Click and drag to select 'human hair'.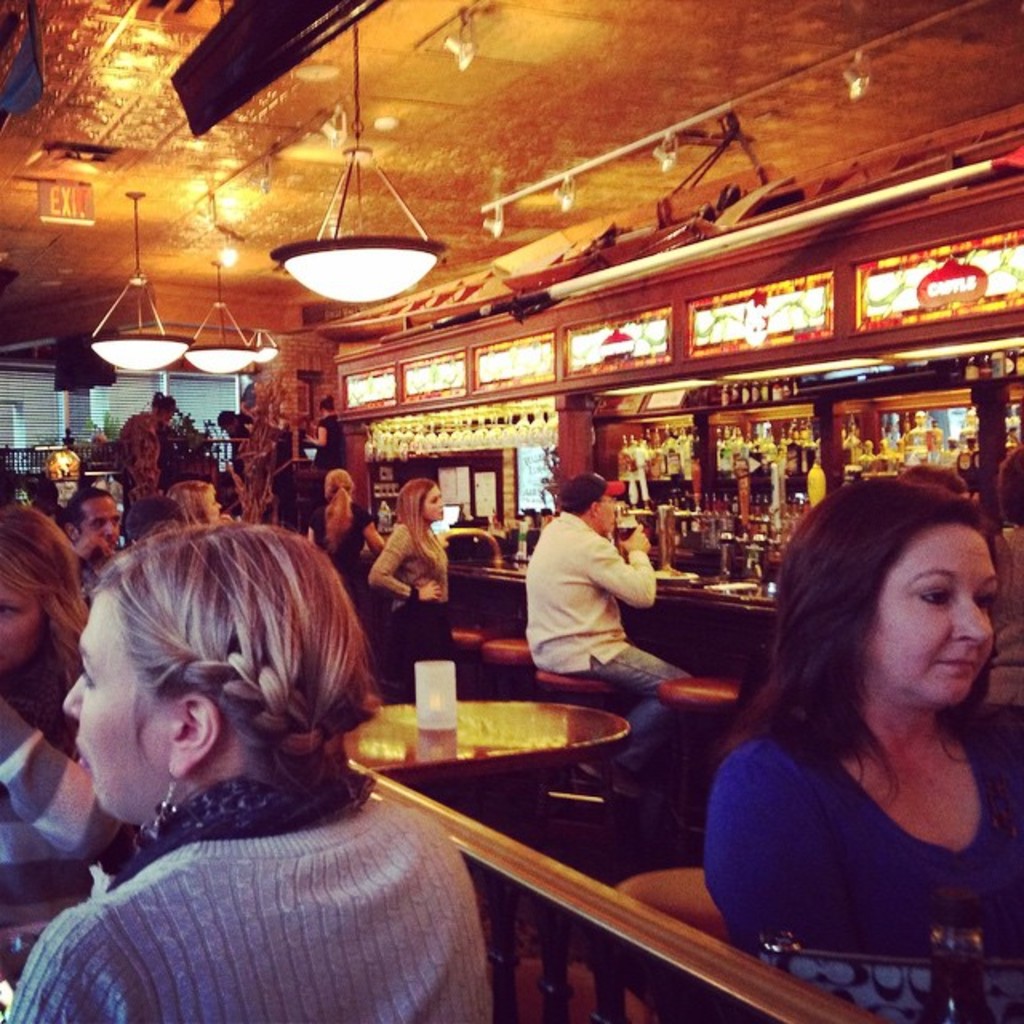
Selection: 326, 469, 352, 530.
